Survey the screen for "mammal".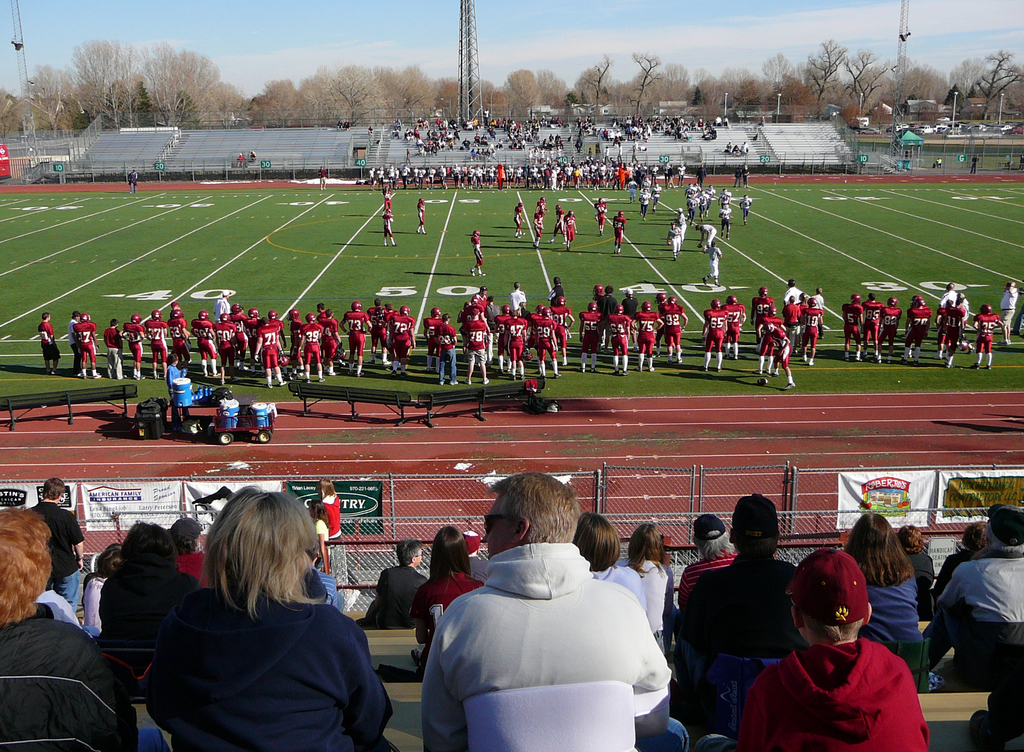
Survey found: x1=614 y1=210 x2=627 y2=252.
